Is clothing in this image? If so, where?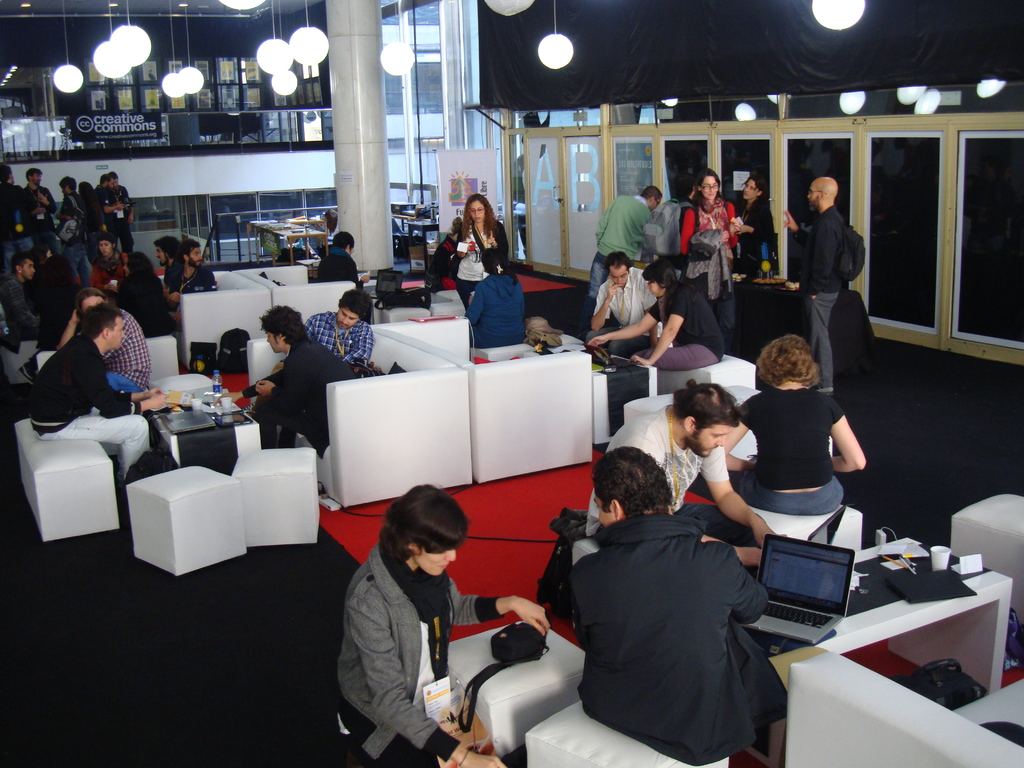
Yes, at bbox(596, 199, 660, 298).
